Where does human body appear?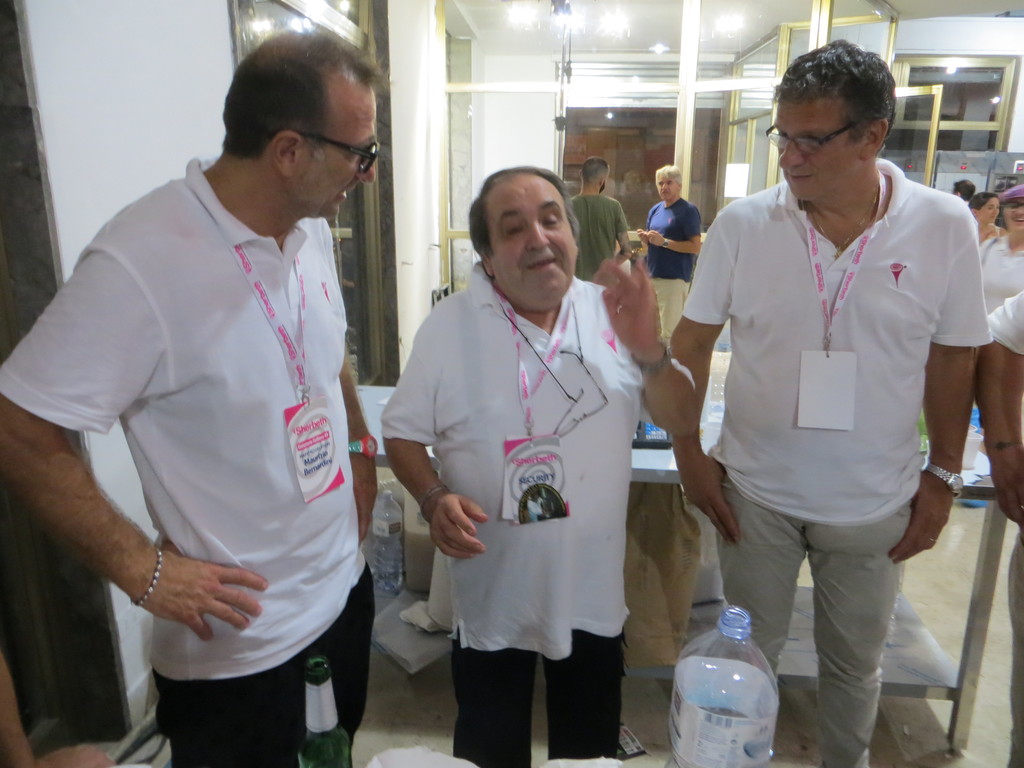
Appears at <region>981, 223, 1023, 522</region>.
